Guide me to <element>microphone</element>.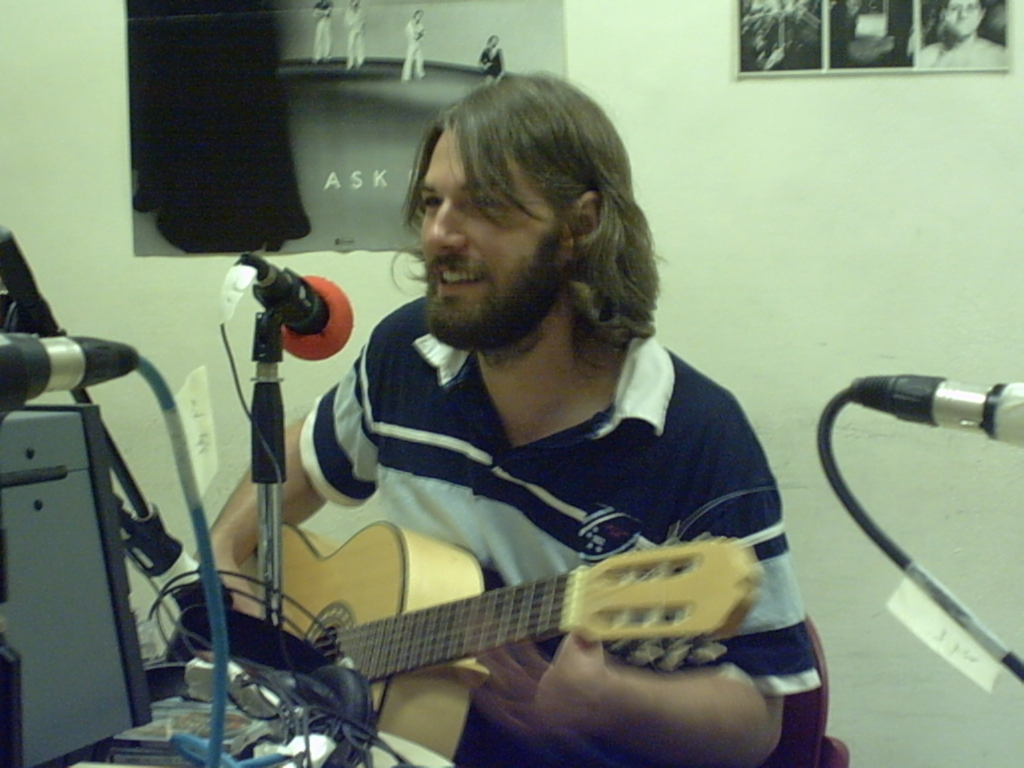
Guidance: region(852, 382, 1023, 444).
